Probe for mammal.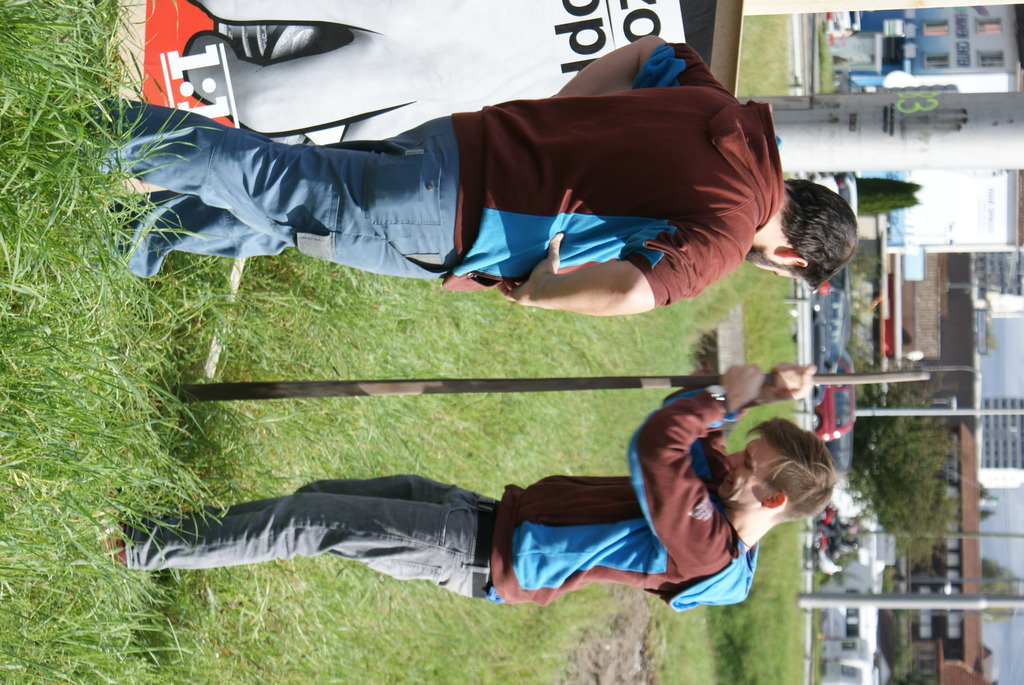
Probe result: locate(99, 64, 840, 308).
